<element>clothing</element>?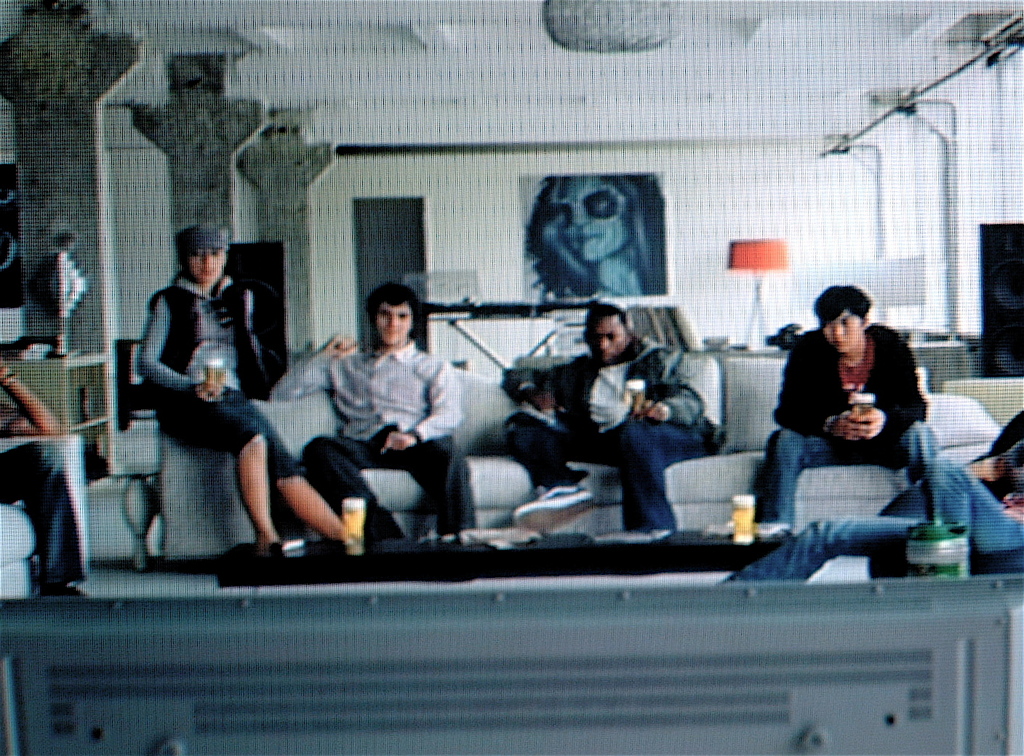
273/334/479/544
